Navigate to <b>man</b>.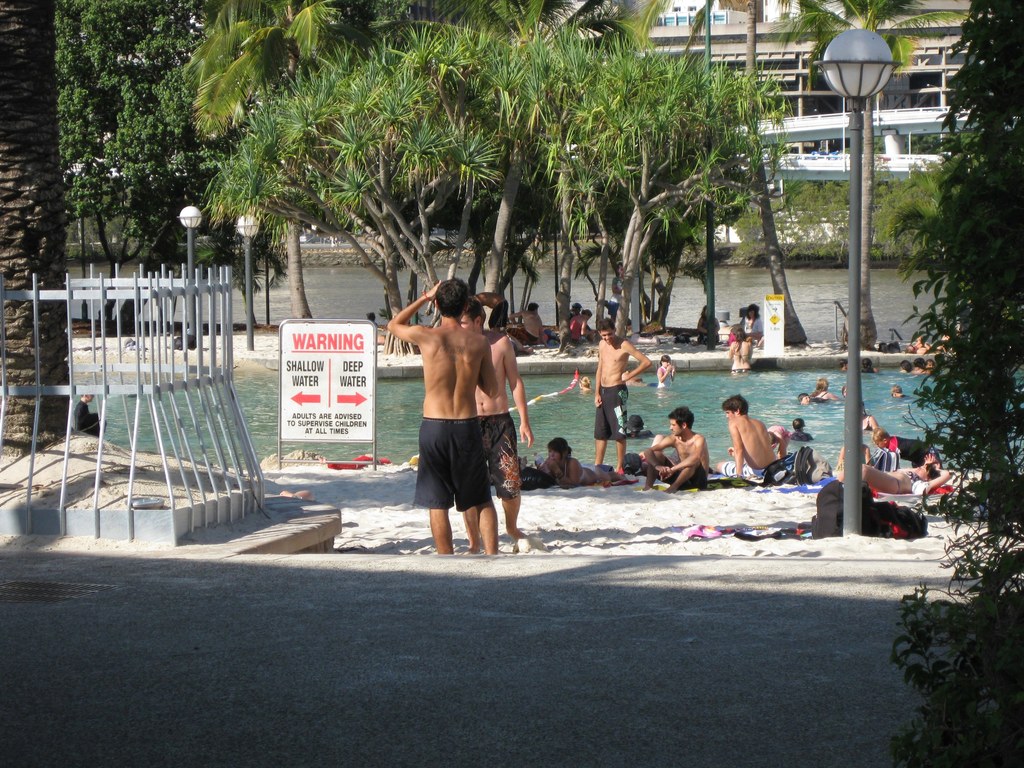
Navigation target: rect(460, 296, 533, 540).
